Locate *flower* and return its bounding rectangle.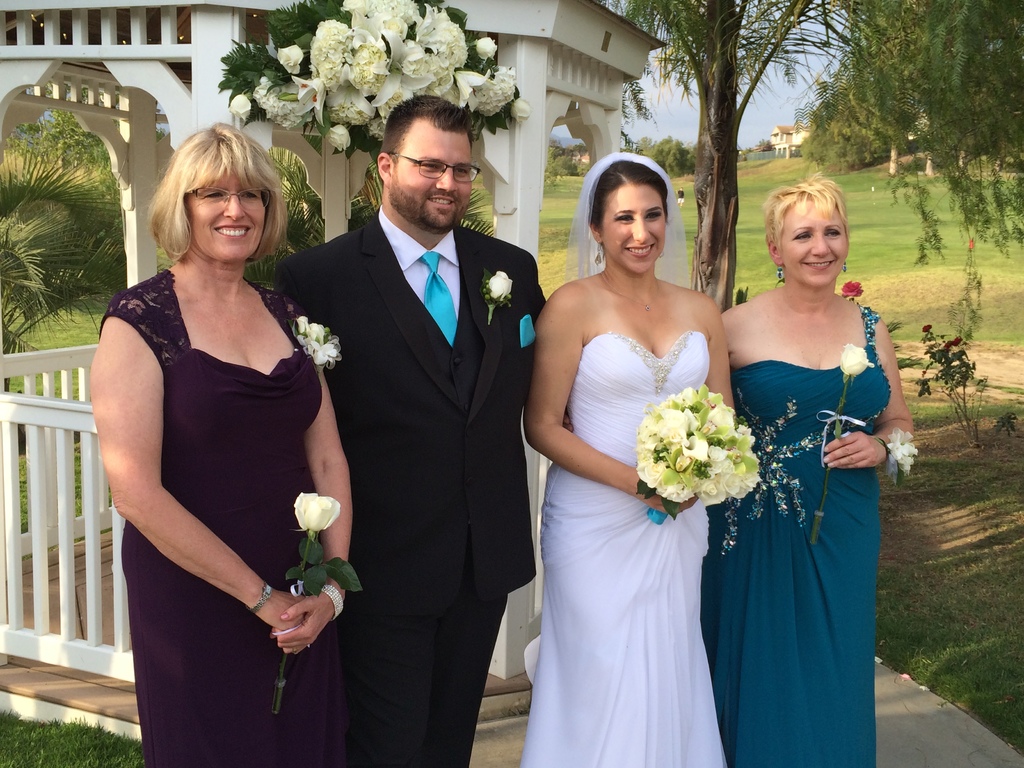
box=[294, 491, 340, 536].
